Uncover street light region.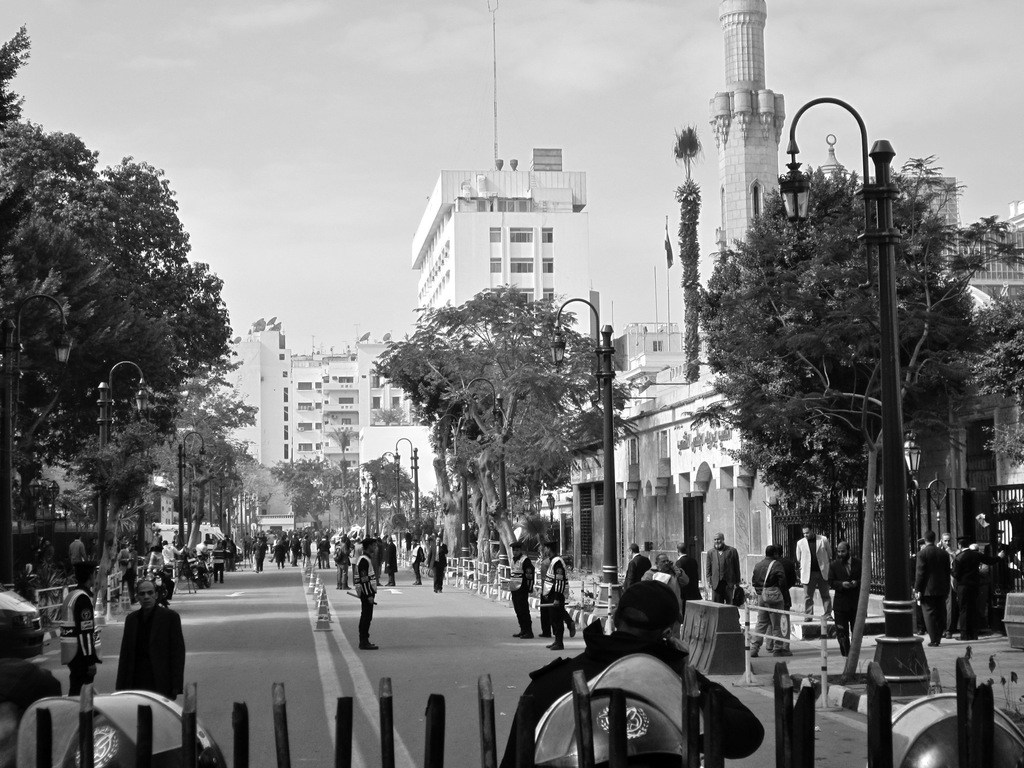
Uncovered: region(96, 359, 148, 572).
